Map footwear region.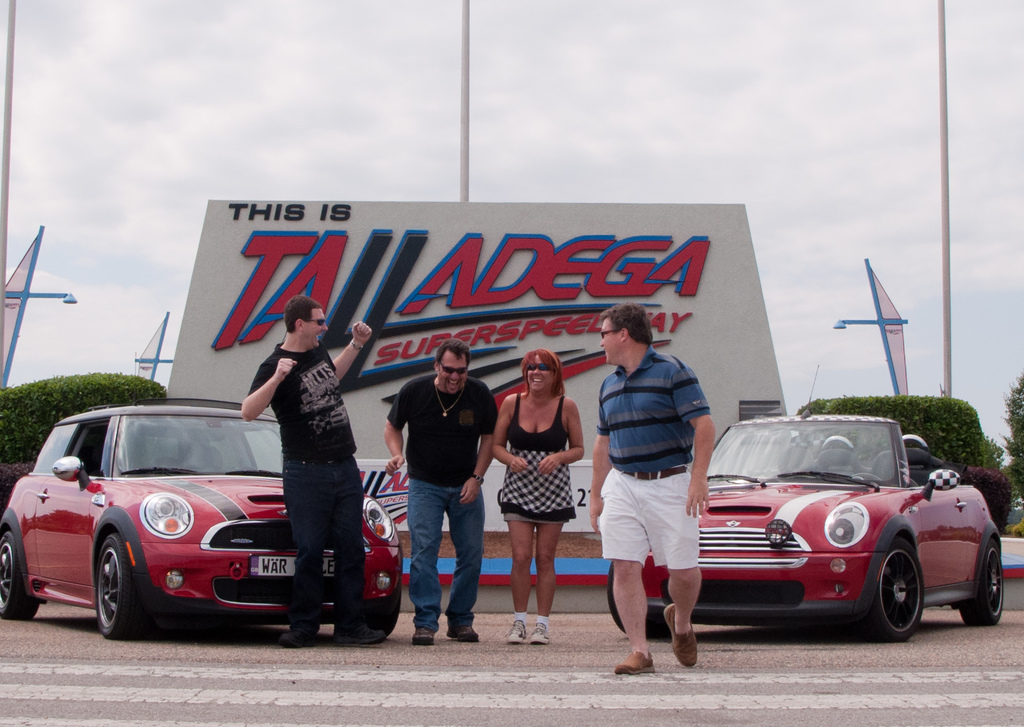
Mapped to {"left": 616, "top": 646, "right": 657, "bottom": 674}.
